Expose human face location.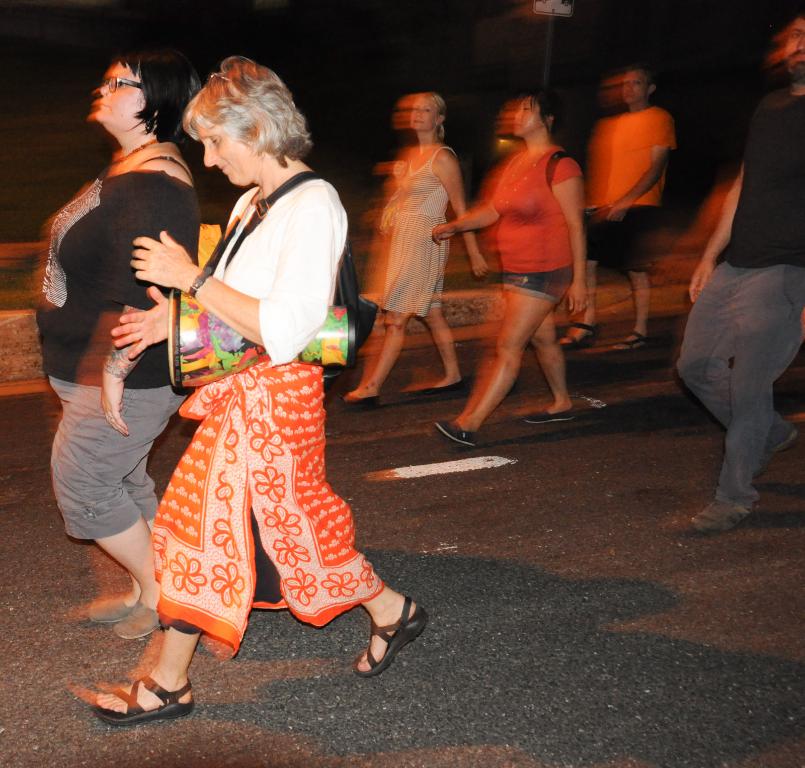
Exposed at [408,98,429,128].
